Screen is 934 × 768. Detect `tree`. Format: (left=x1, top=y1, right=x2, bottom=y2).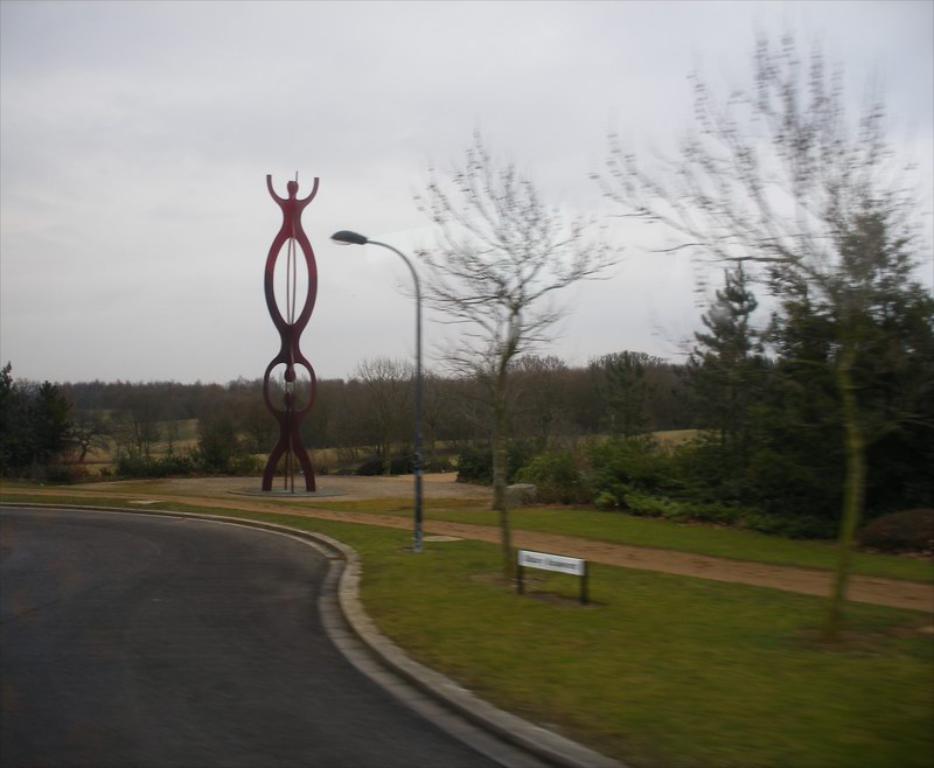
(left=339, top=343, right=418, bottom=484).
